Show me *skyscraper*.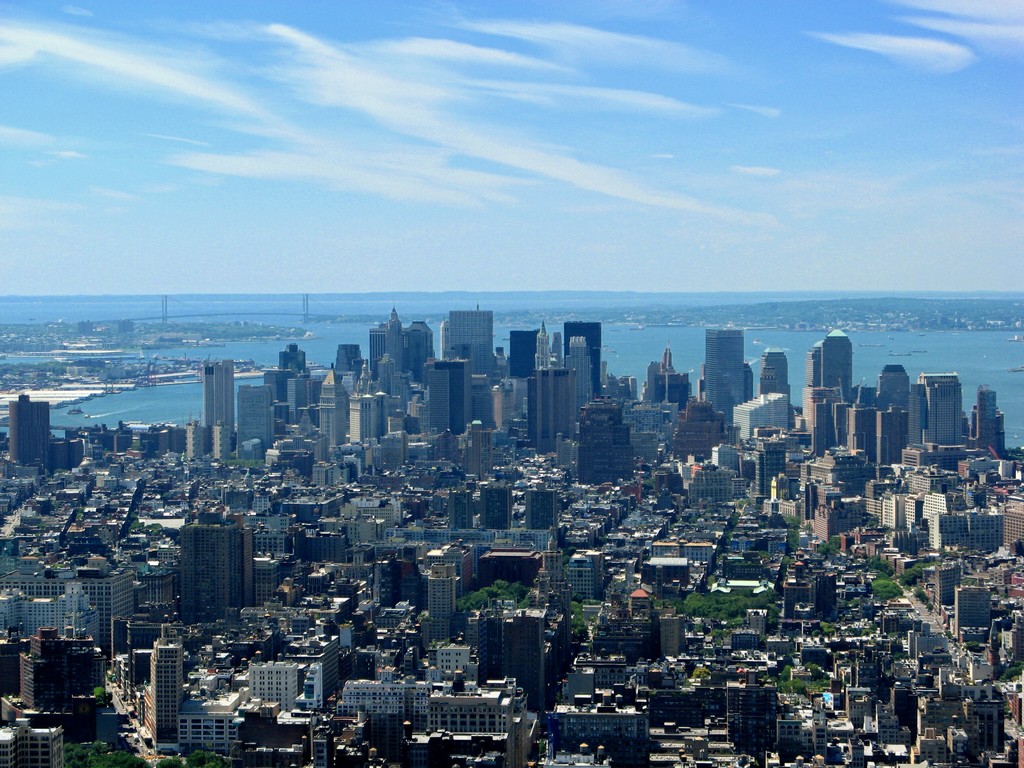
*skyscraper* is here: {"left": 564, "top": 326, "right": 602, "bottom": 394}.
